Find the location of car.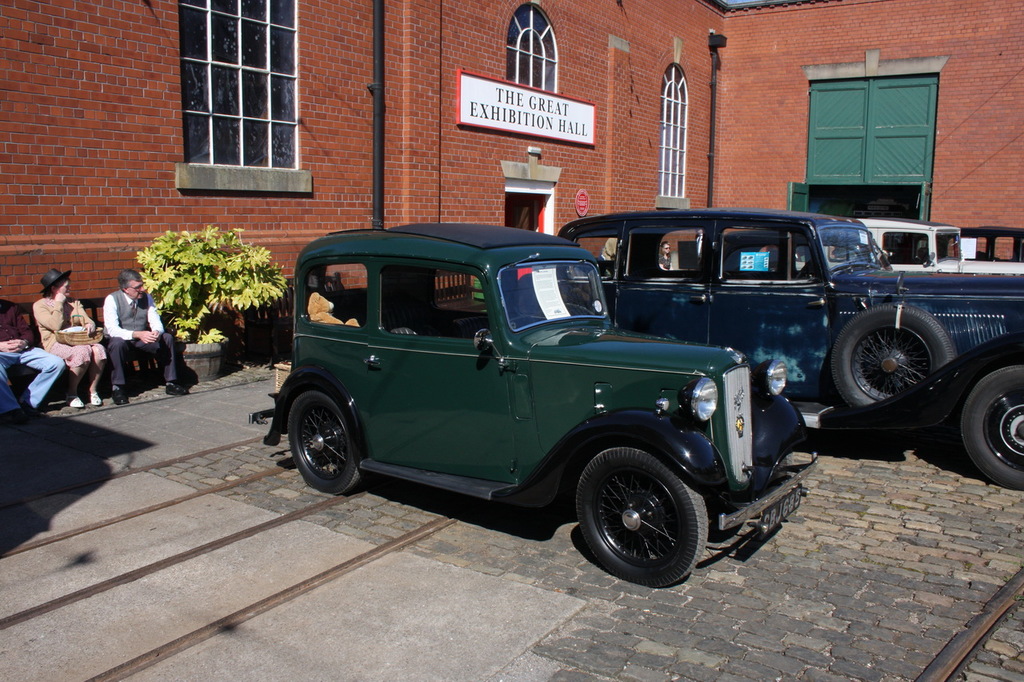
Location: left=956, top=229, right=1022, bottom=269.
